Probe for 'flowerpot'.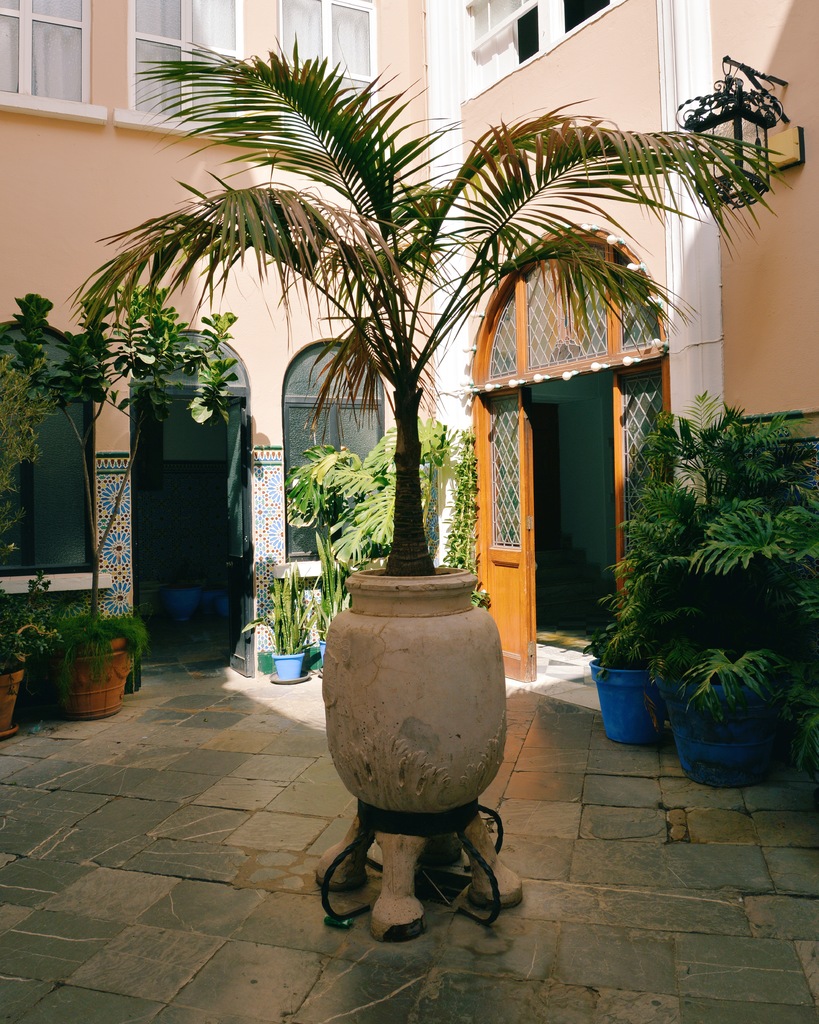
Probe result: [648,664,786,792].
